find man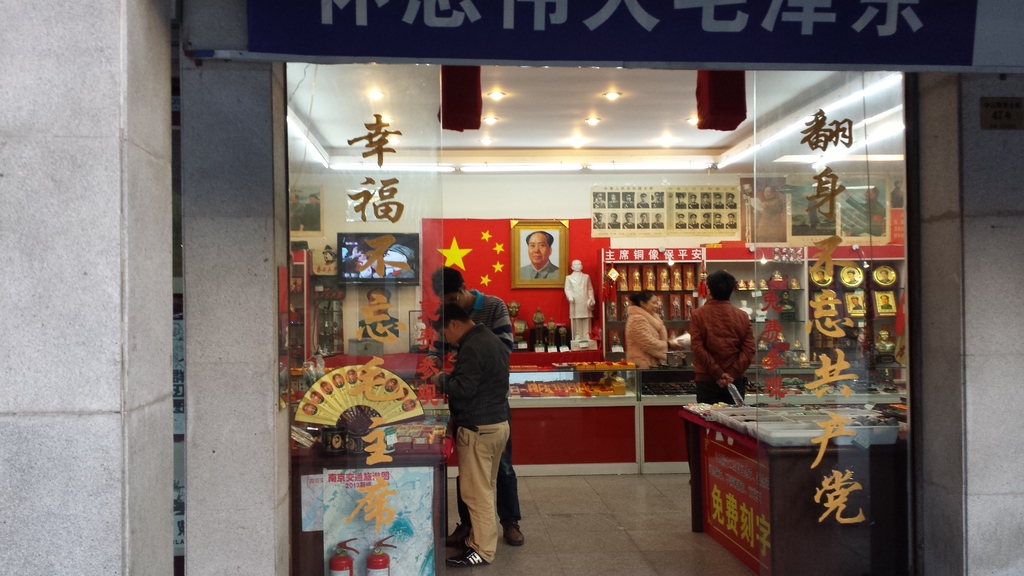
<bbox>850, 297, 863, 311</bbox>
